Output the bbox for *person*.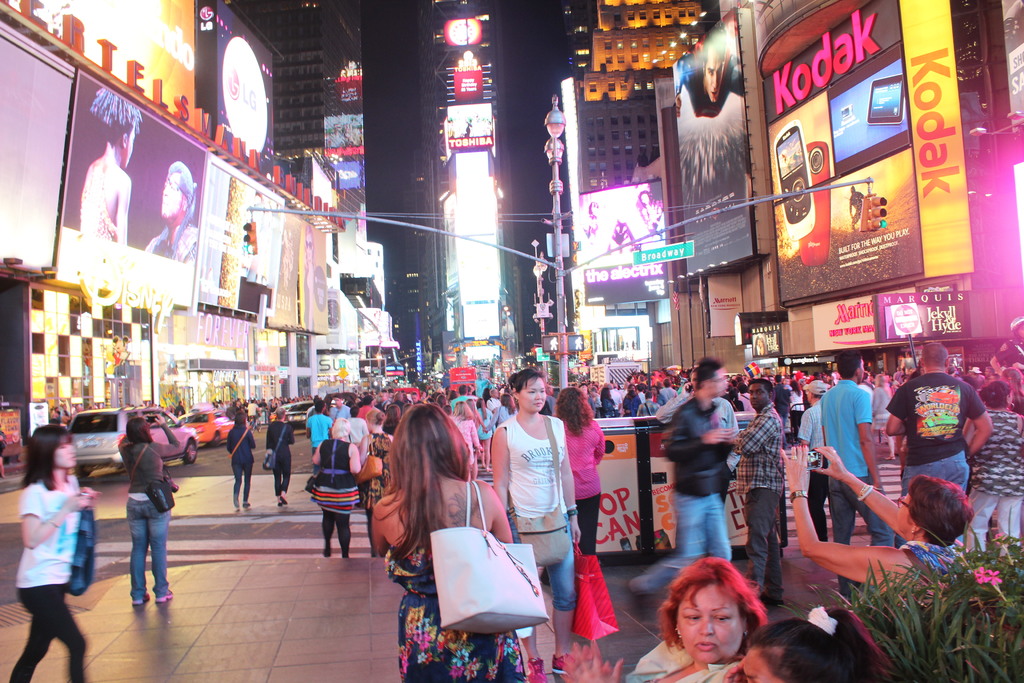
bbox=(143, 158, 199, 267).
